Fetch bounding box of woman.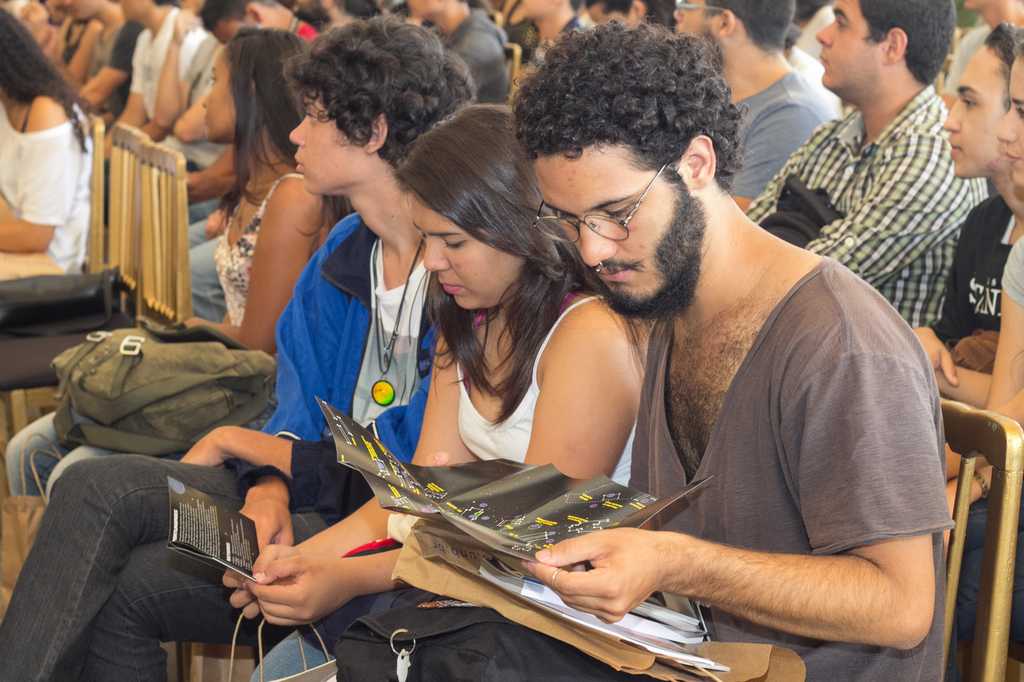
Bbox: <region>0, 33, 96, 281</region>.
